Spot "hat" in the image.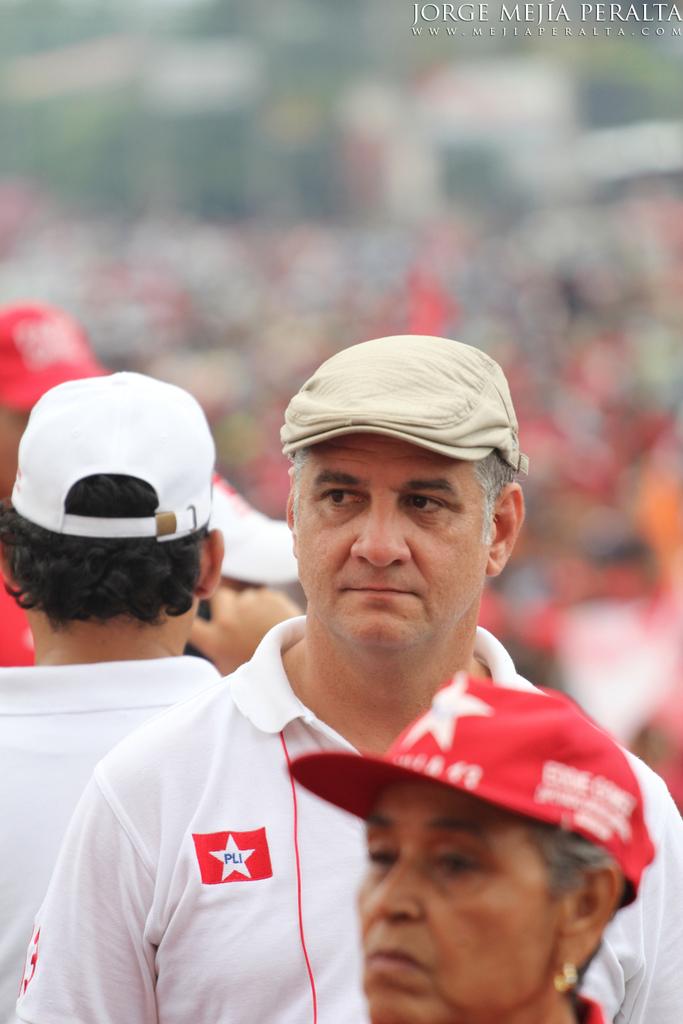
"hat" found at detection(279, 332, 530, 468).
